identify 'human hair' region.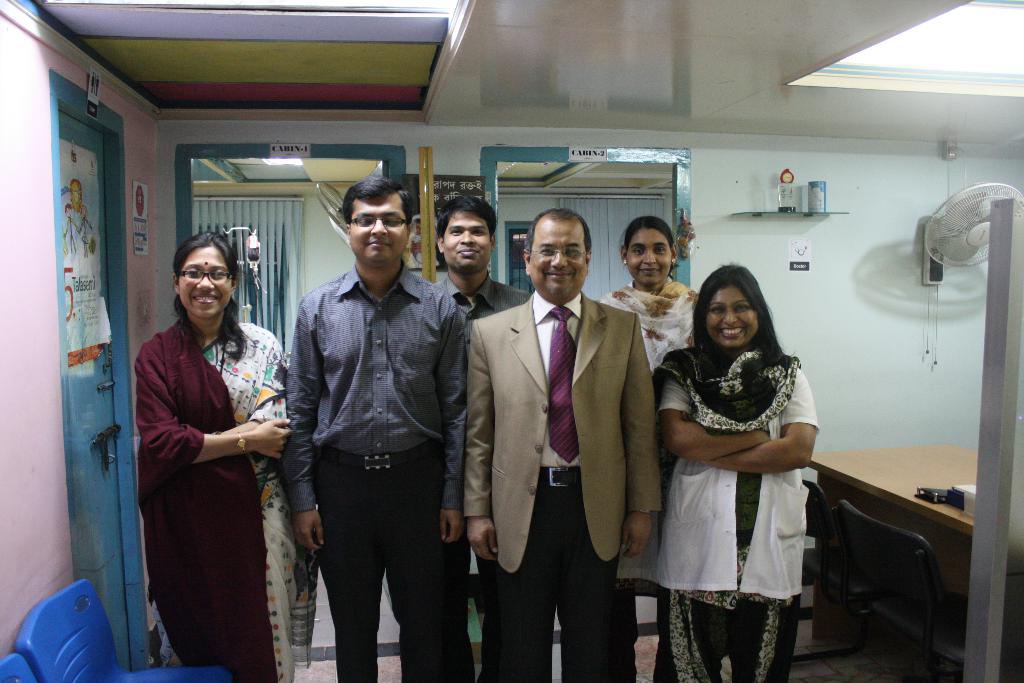
Region: bbox=(345, 175, 413, 230).
